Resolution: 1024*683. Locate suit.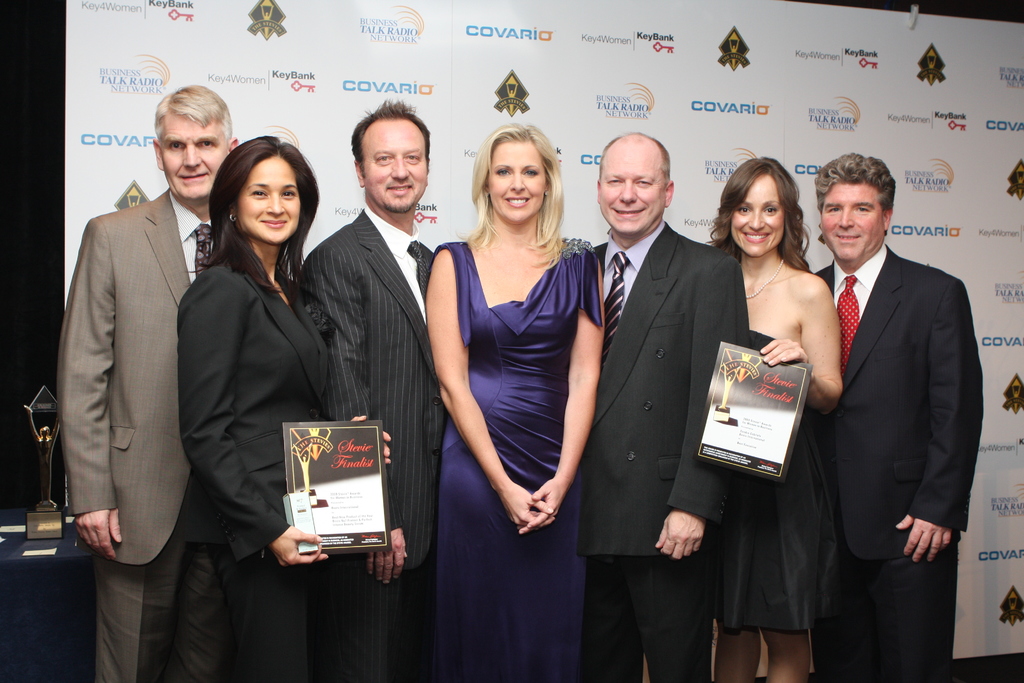
{"left": 179, "top": 263, "right": 329, "bottom": 682}.
